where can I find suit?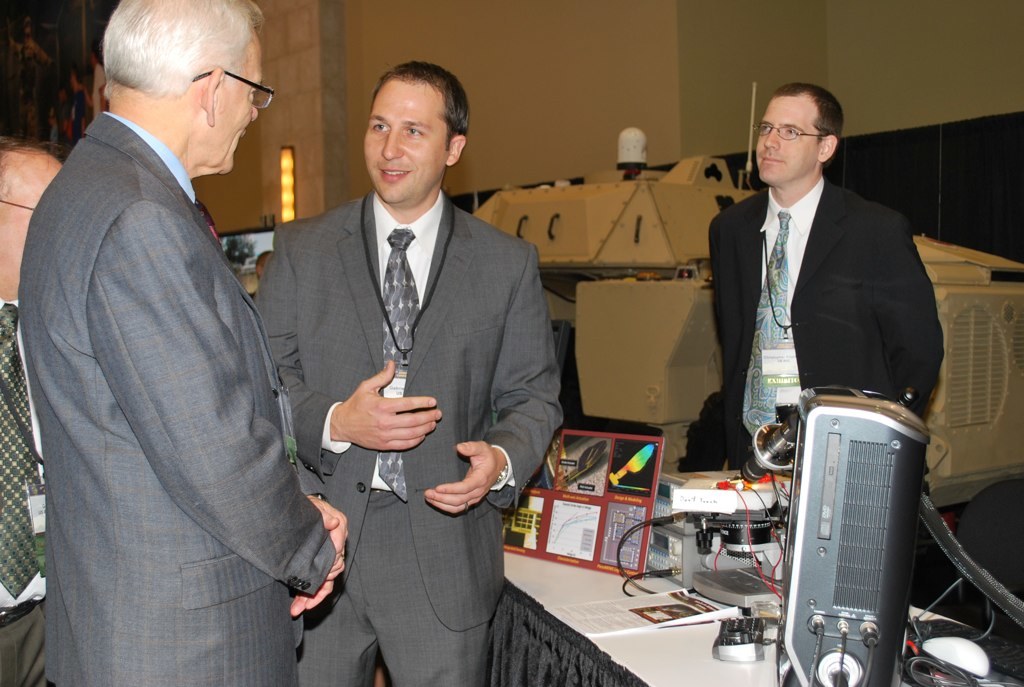
You can find it at [x1=702, y1=183, x2=952, y2=486].
